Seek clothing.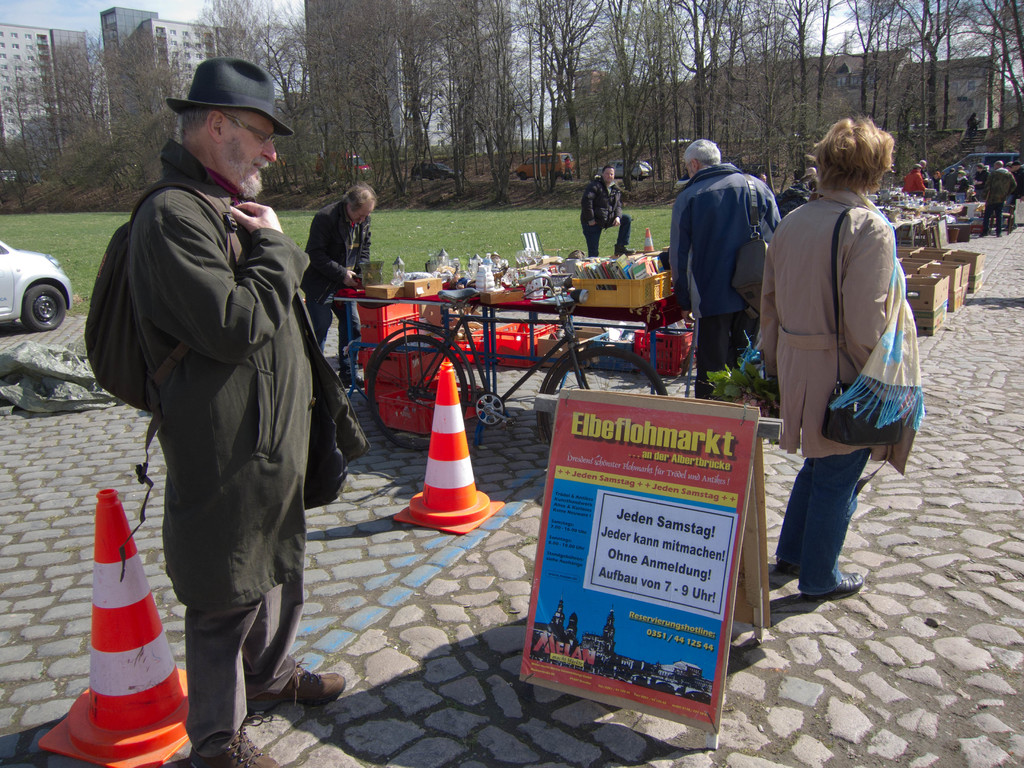
<bbox>982, 159, 1019, 232</bbox>.
